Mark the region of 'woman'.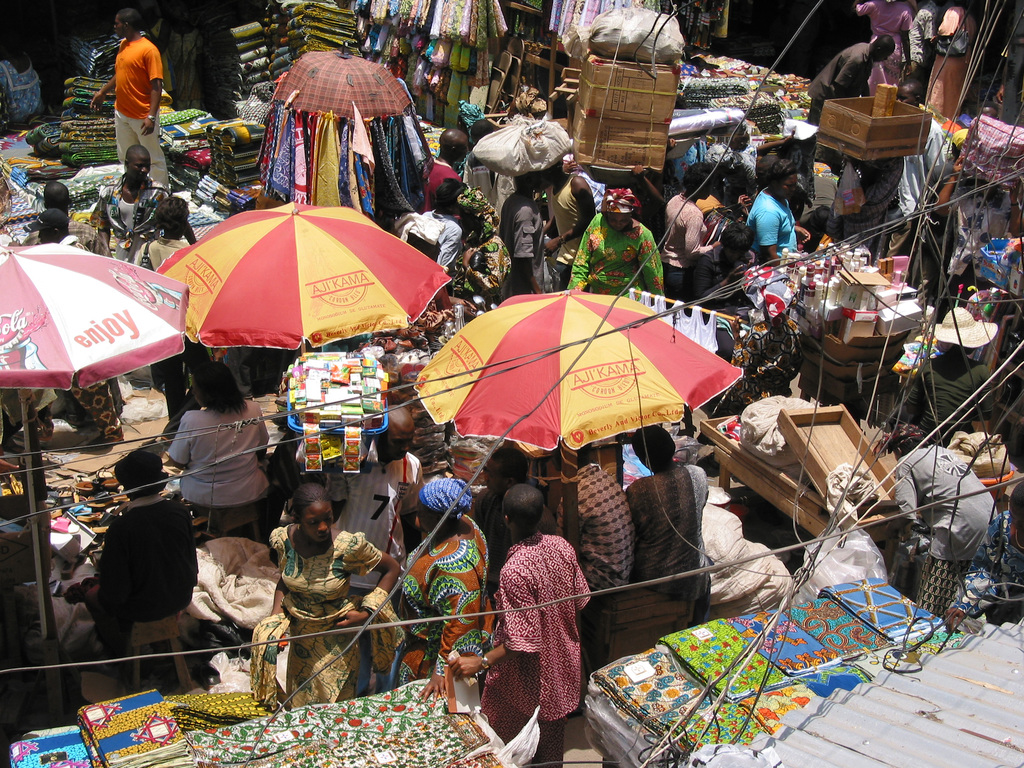
Region: 698/219/760/321.
